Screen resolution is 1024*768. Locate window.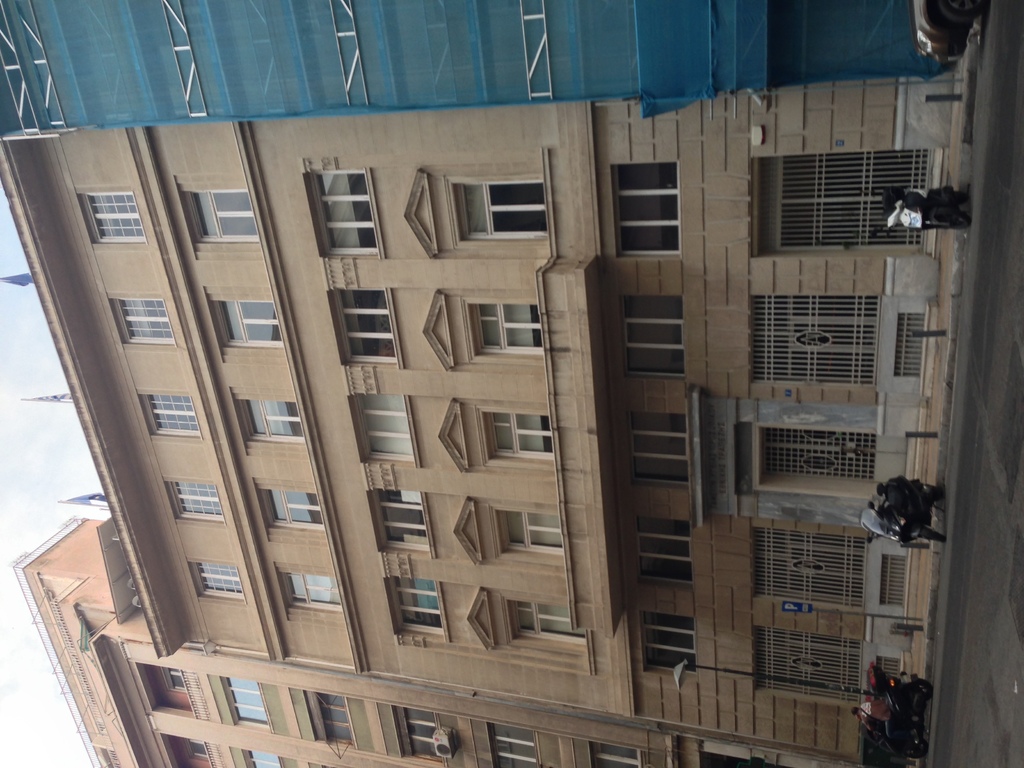
bbox(747, 295, 883, 388).
